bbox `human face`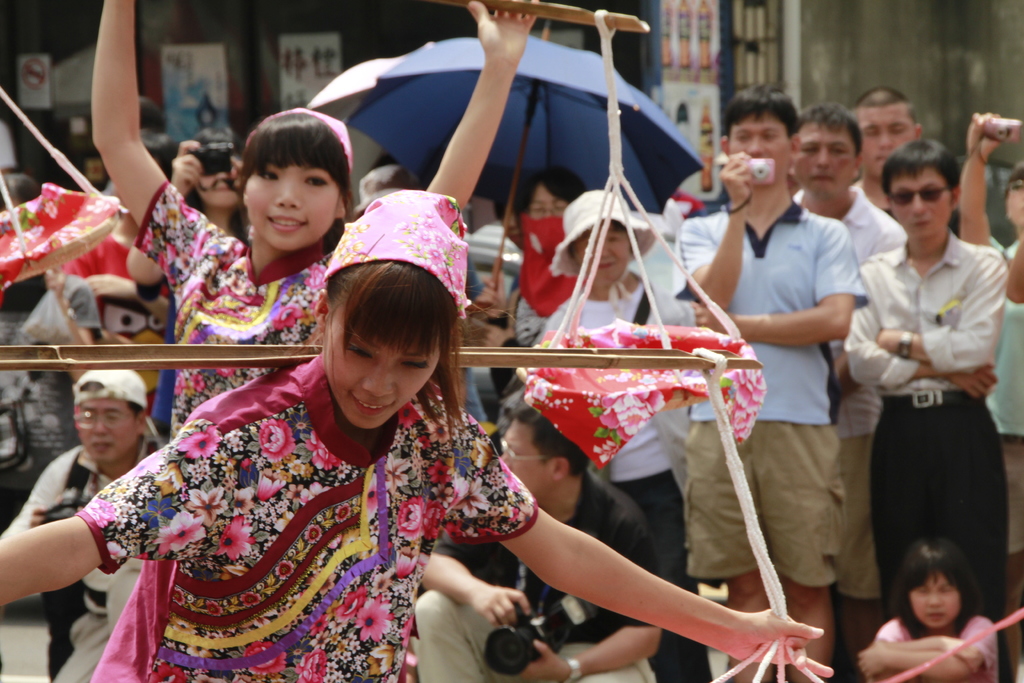
[left=500, top=425, right=553, bottom=498]
